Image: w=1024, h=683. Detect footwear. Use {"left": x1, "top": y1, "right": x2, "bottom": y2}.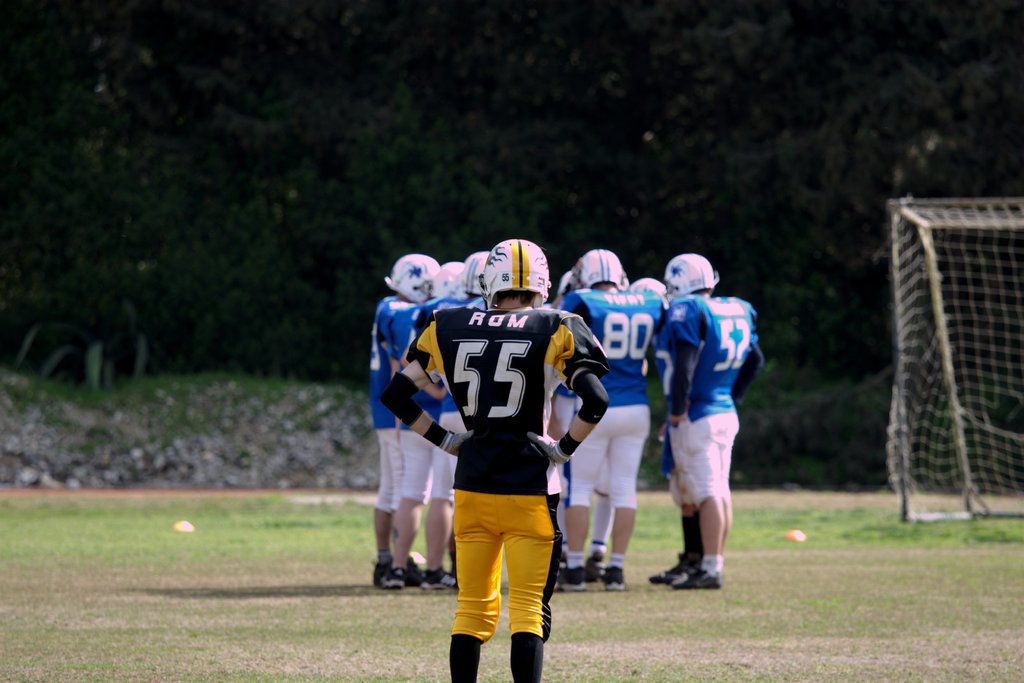
{"left": 586, "top": 552, "right": 604, "bottom": 581}.
